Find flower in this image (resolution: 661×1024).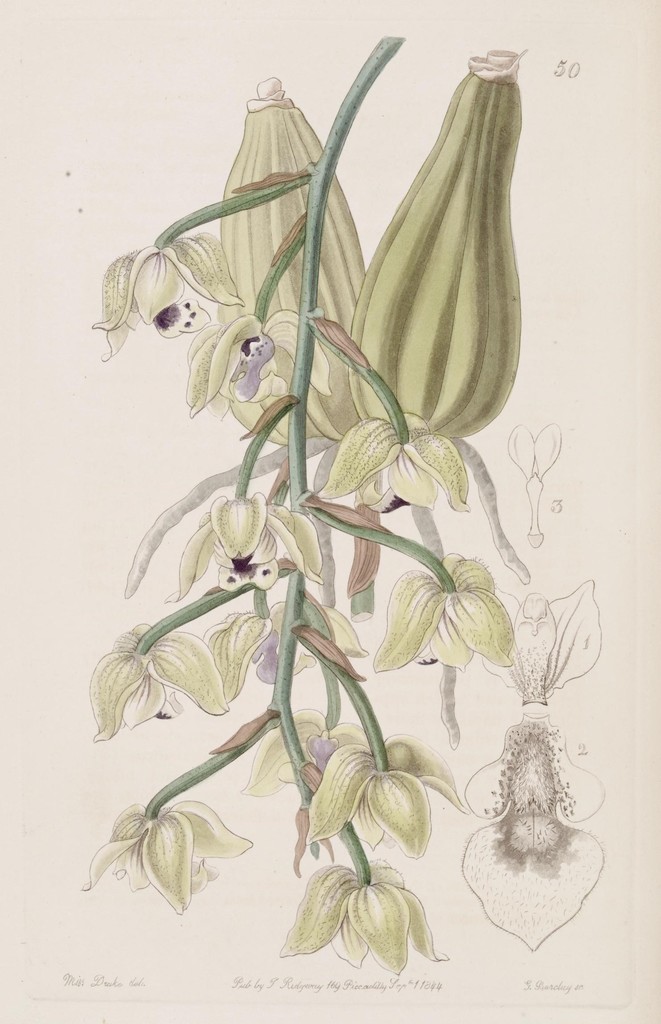
(304, 731, 463, 857).
